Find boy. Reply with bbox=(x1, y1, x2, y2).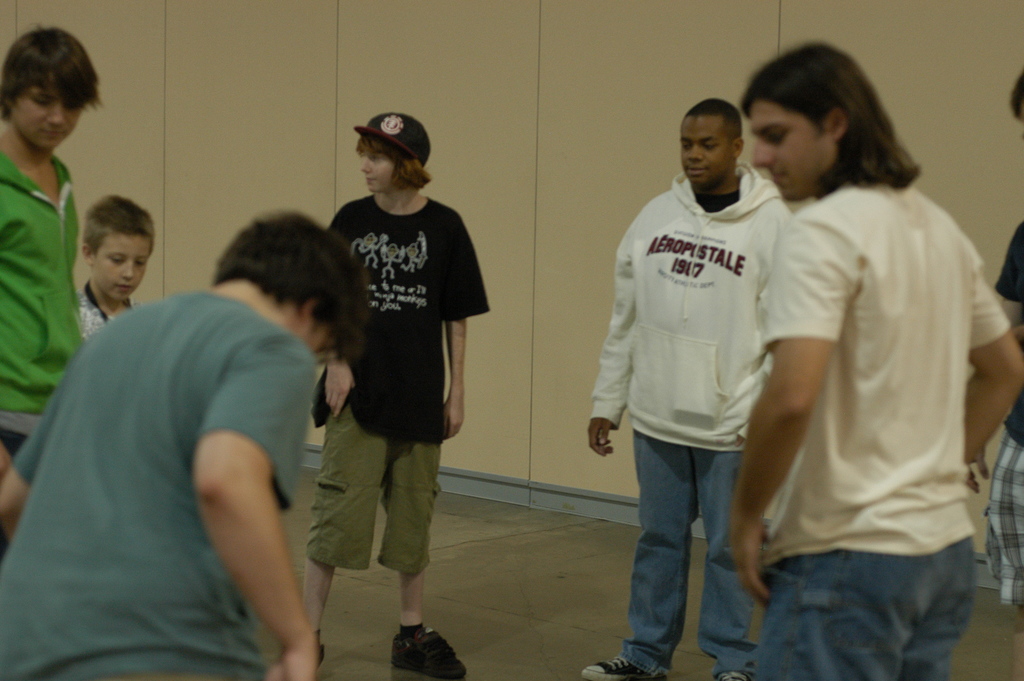
bbox=(301, 110, 492, 680).
